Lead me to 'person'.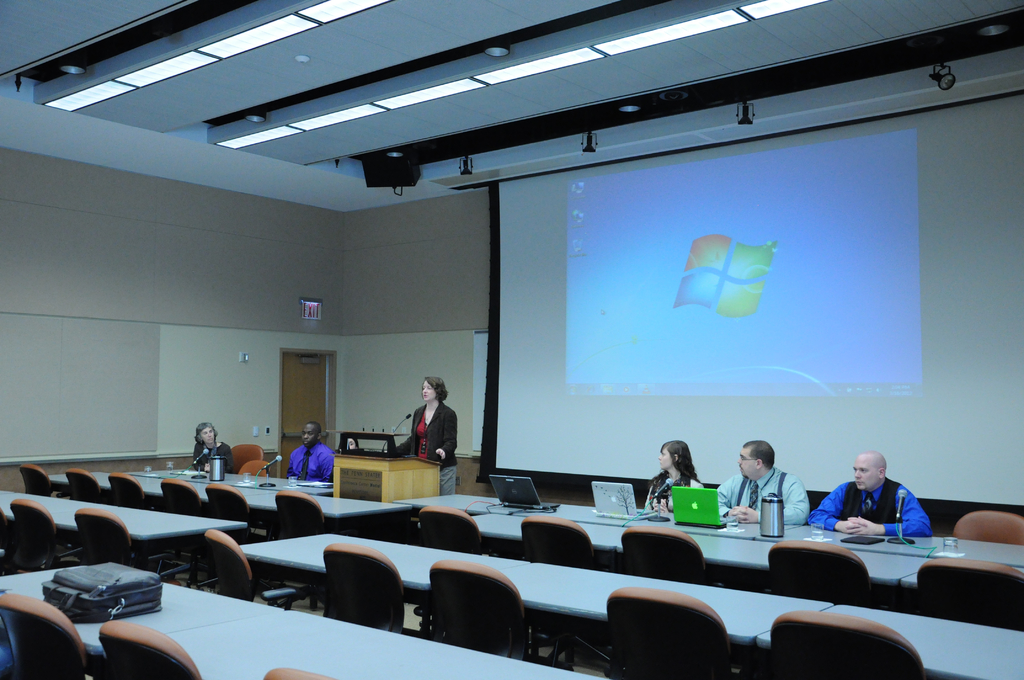
Lead to 191,421,235,474.
